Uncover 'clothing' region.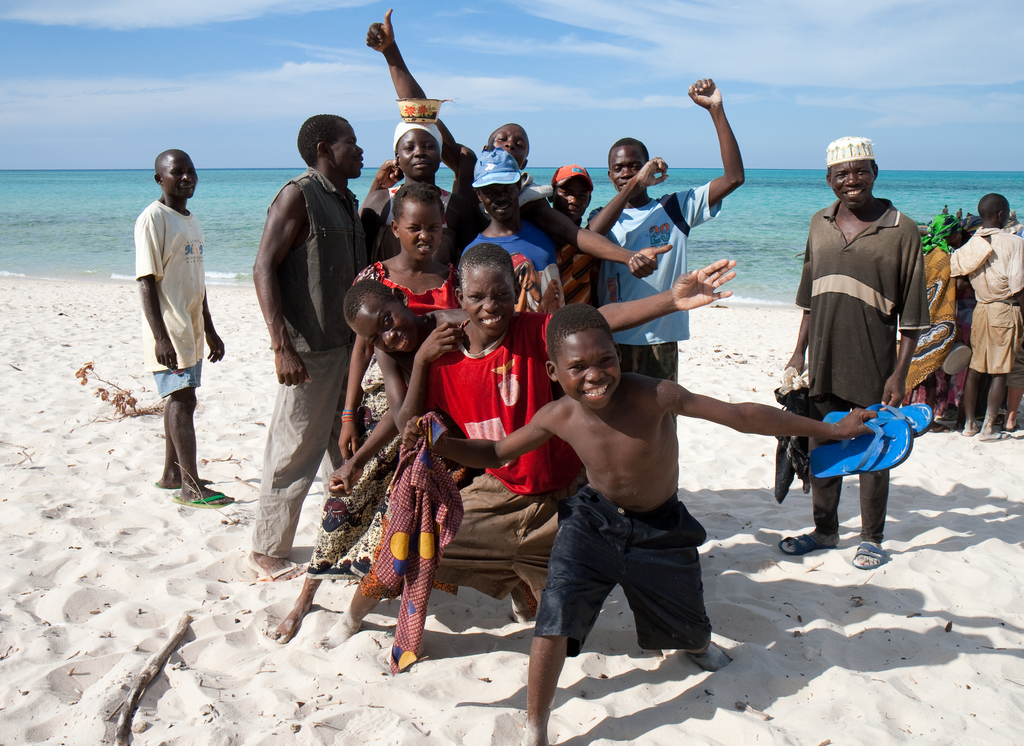
Uncovered: bbox(254, 171, 363, 554).
